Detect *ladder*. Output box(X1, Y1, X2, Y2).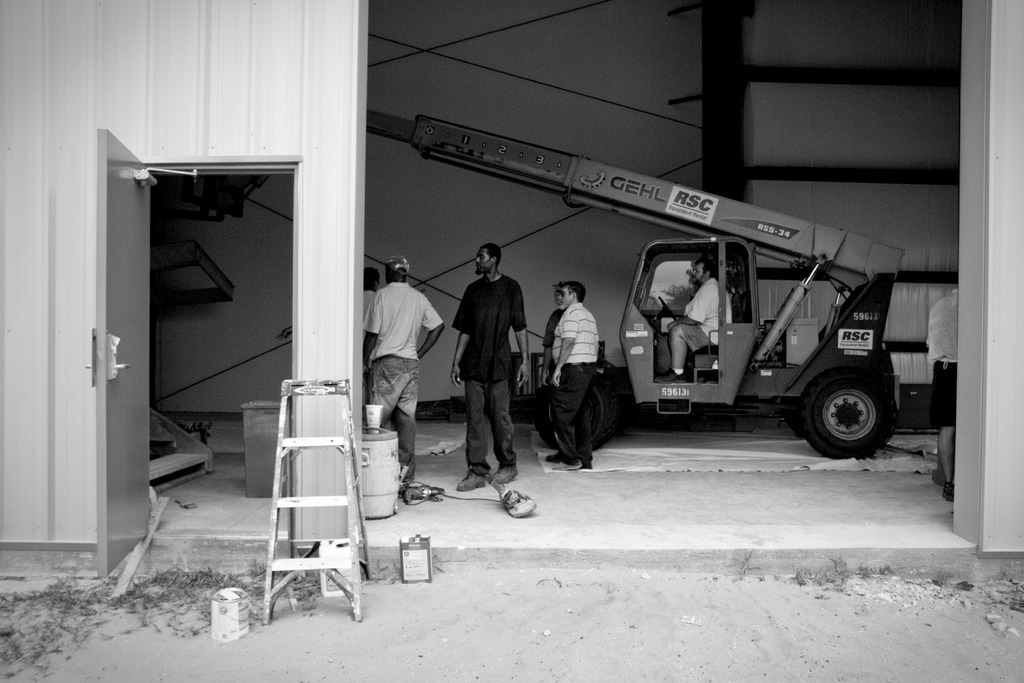
box(260, 378, 373, 630).
